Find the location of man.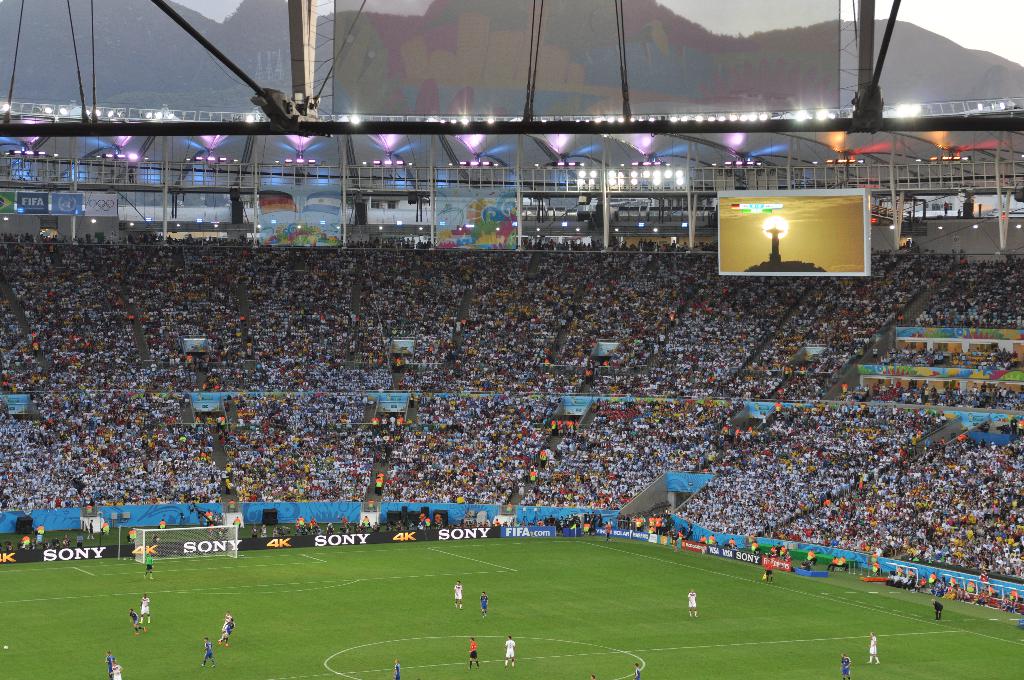
Location: (x1=157, y1=517, x2=165, y2=531).
